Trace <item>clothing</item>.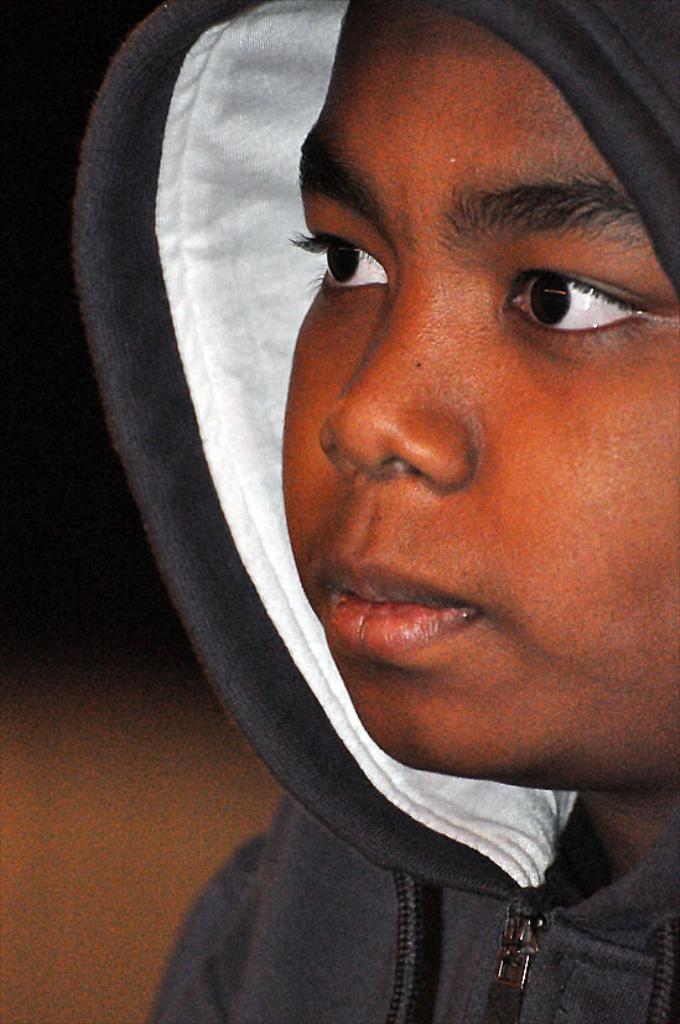
Traced to crop(64, 0, 679, 1023).
